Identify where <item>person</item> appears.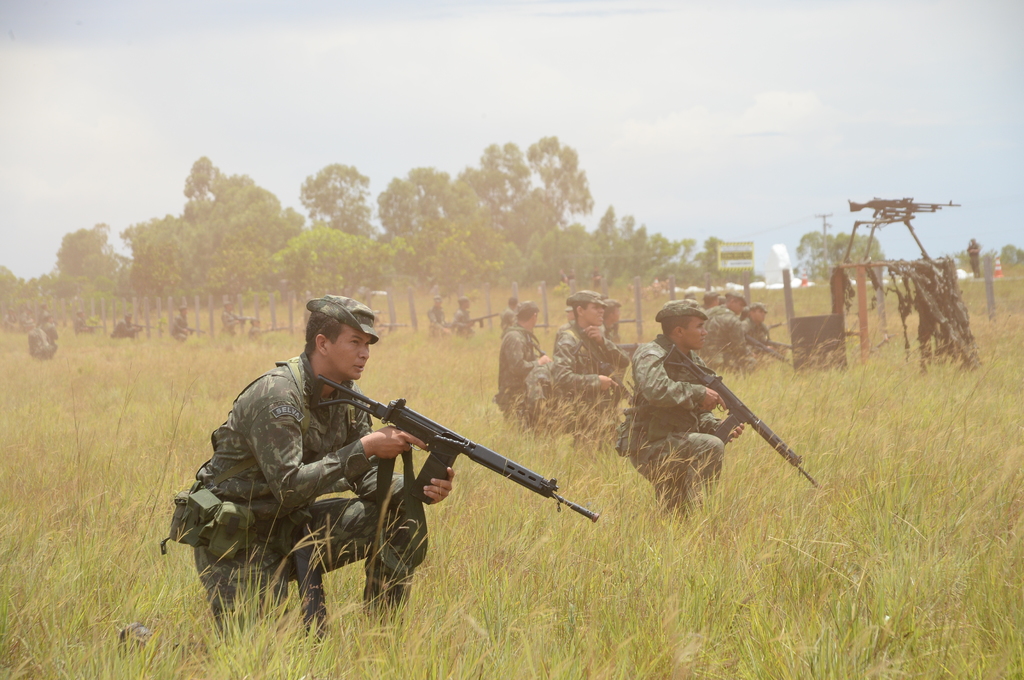
Appears at l=690, t=293, r=755, b=374.
